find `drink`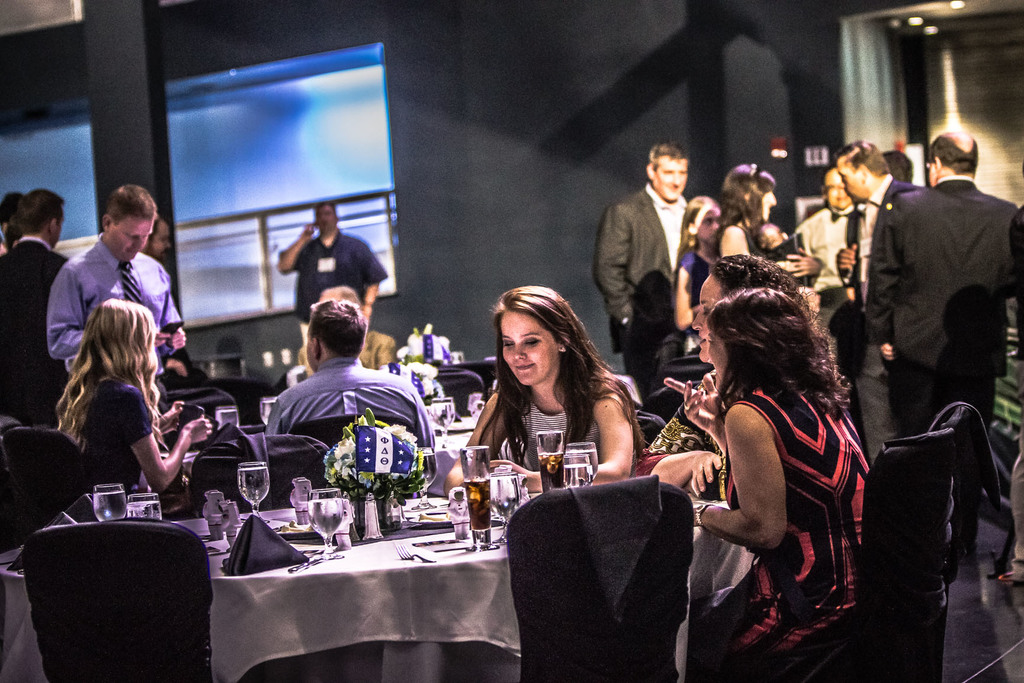
x1=490, y1=477, x2=519, y2=522
